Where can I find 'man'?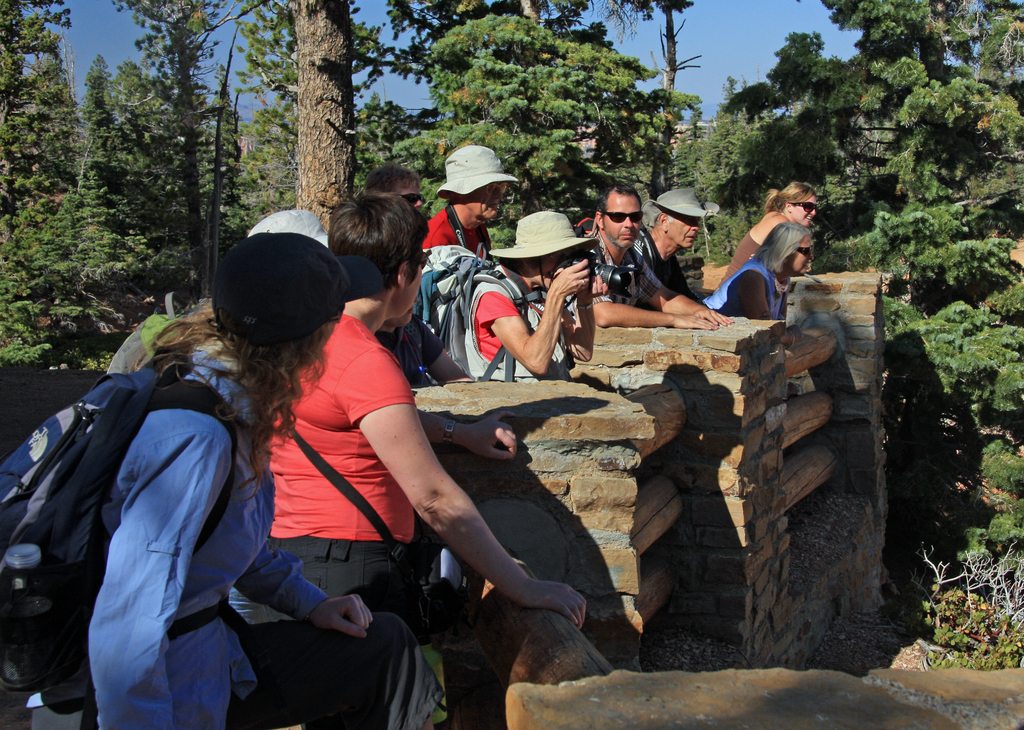
You can find it at Rect(413, 142, 514, 375).
